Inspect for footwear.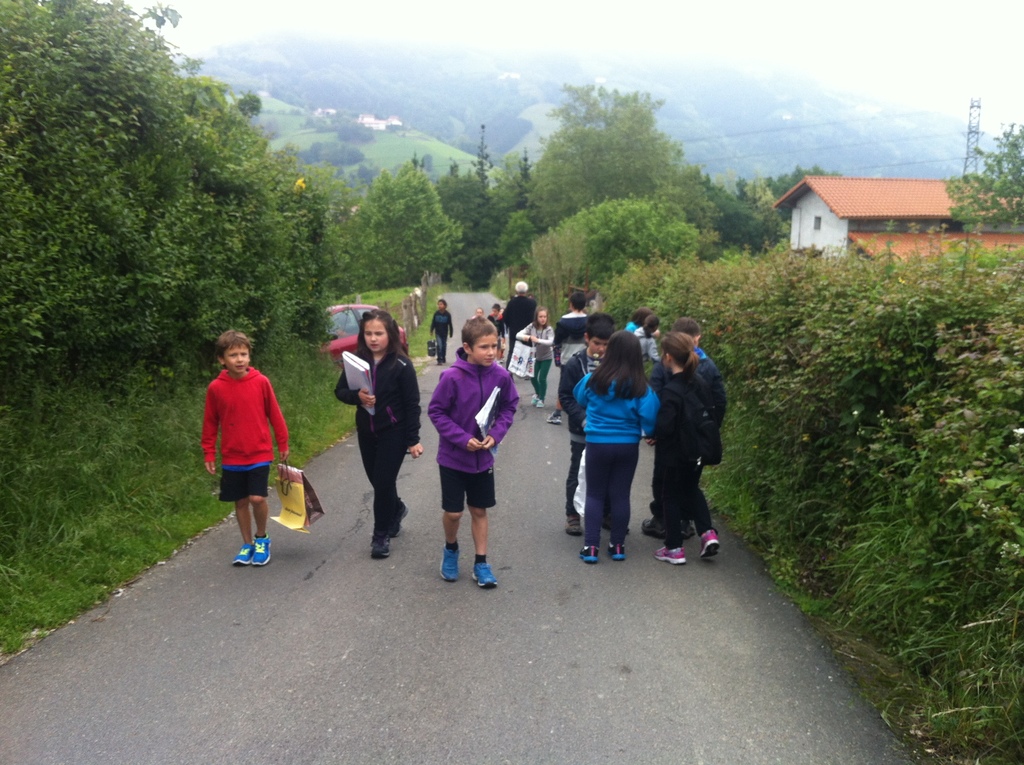
Inspection: locate(683, 517, 692, 541).
